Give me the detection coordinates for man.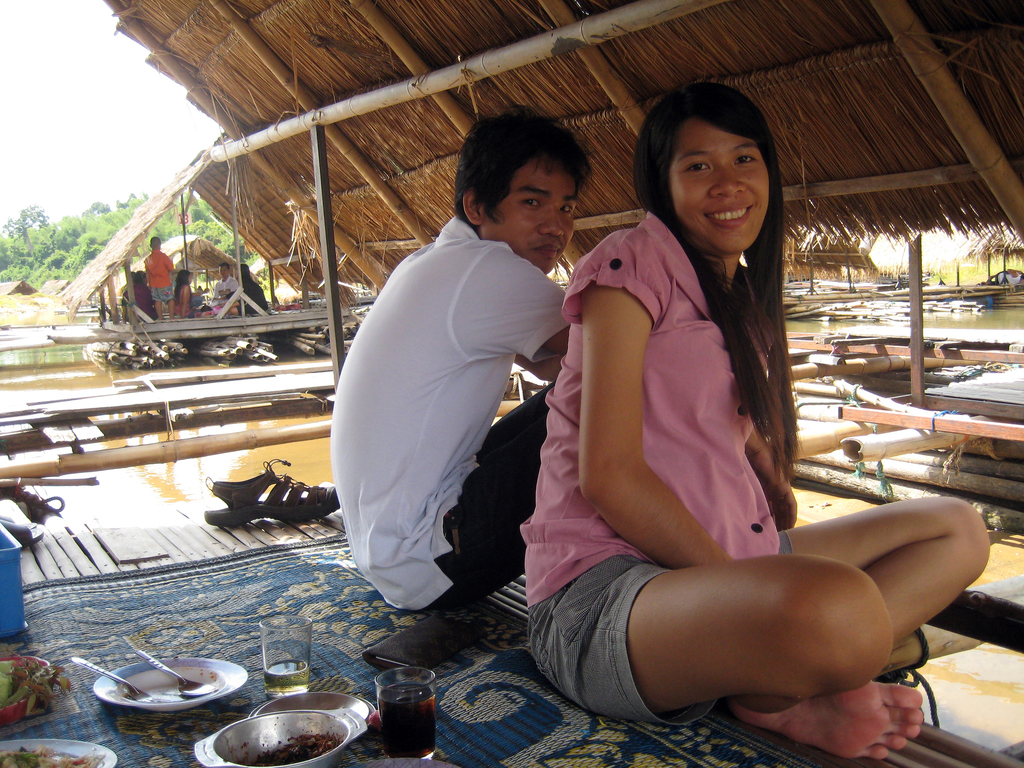
[x1=210, y1=265, x2=231, y2=298].
